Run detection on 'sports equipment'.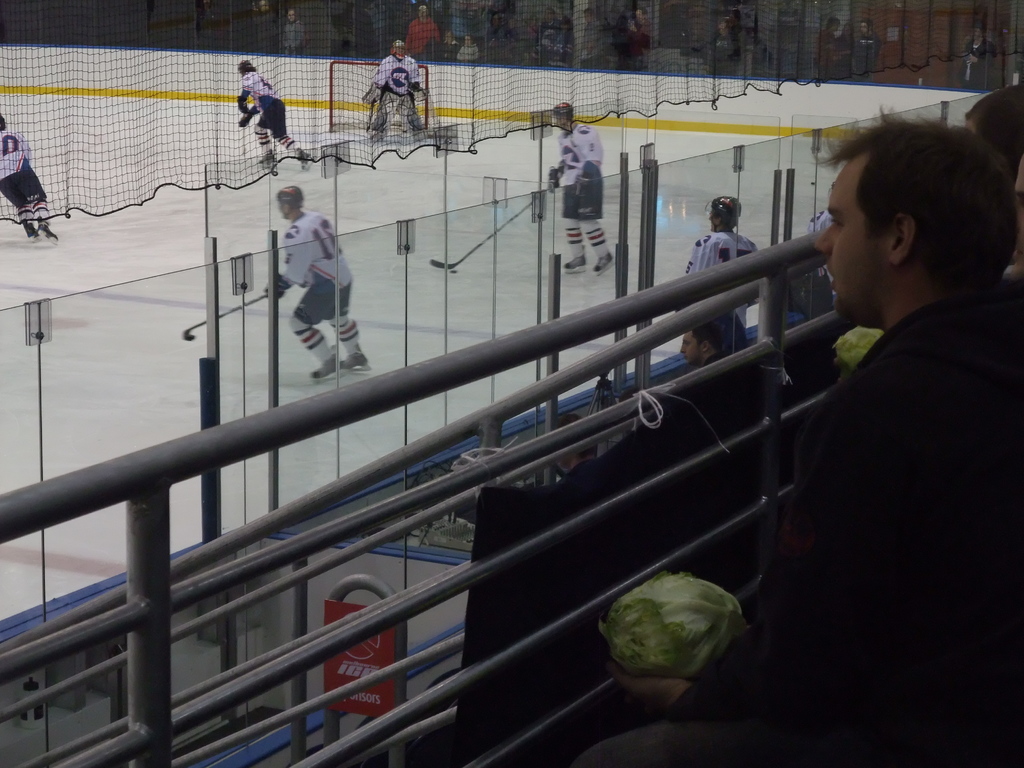
Result: box=[273, 184, 304, 220].
